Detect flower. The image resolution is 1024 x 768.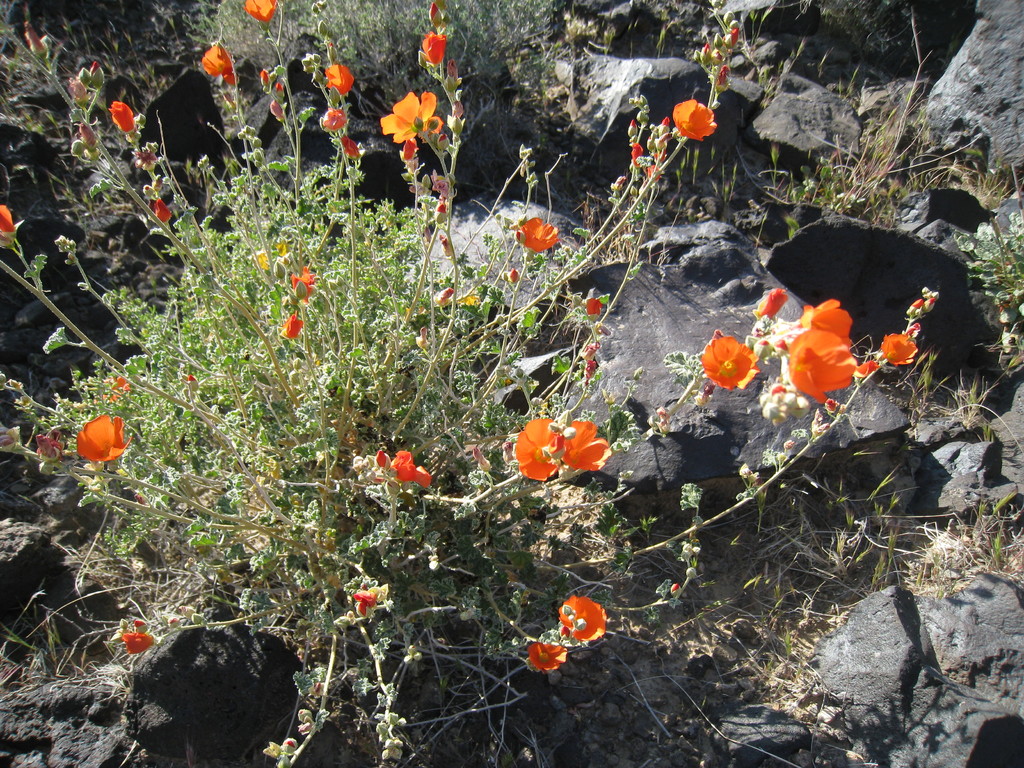
Rect(390, 448, 431, 486).
